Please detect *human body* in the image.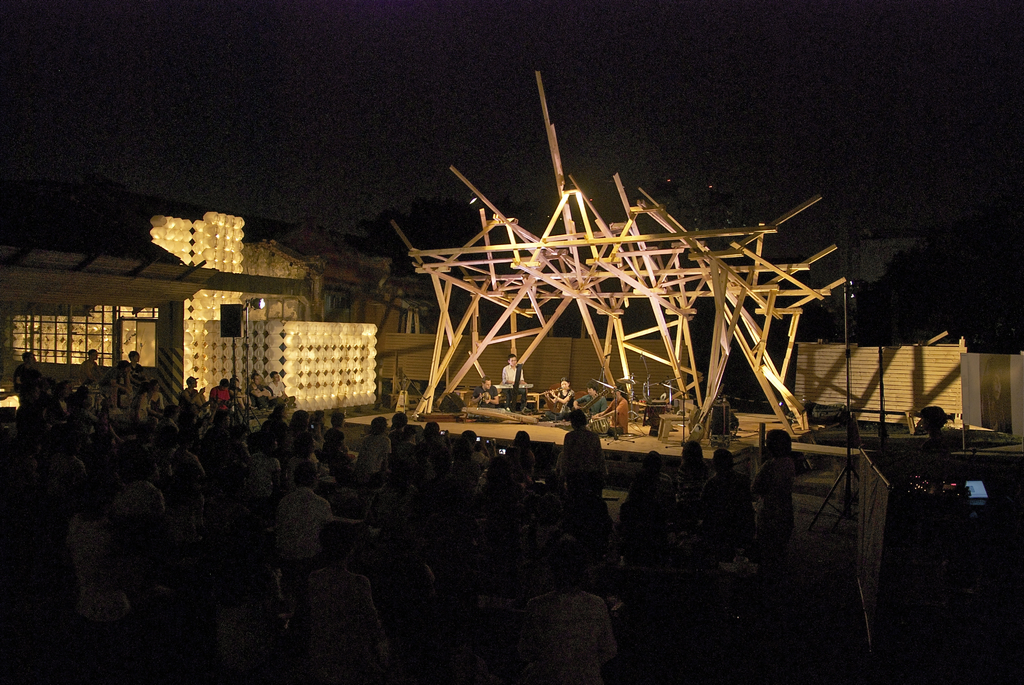
box(676, 439, 714, 507).
